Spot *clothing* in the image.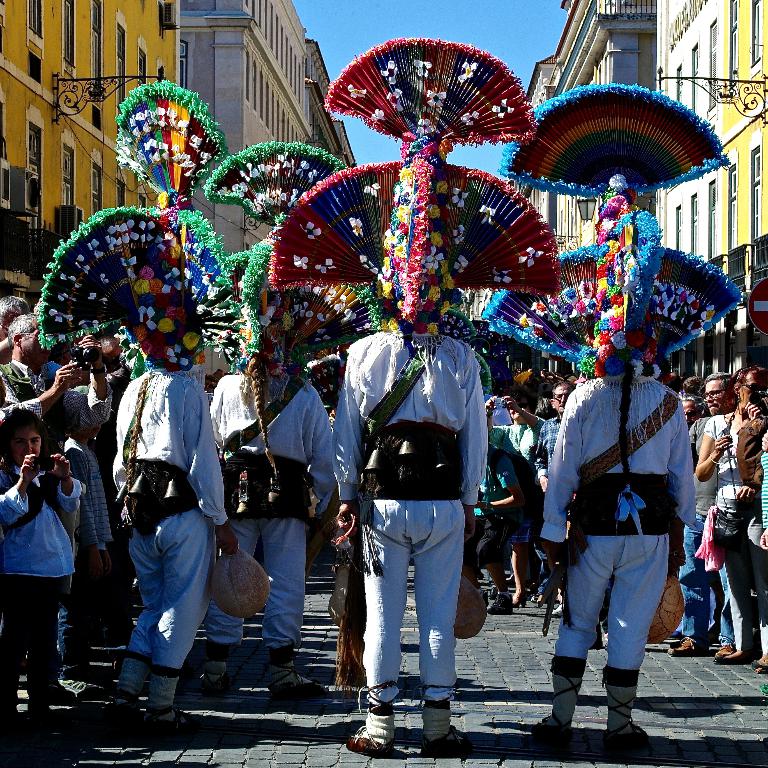
*clothing* found at {"x1": 342, "y1": 330, "x2": 489, "y2": 731}.
